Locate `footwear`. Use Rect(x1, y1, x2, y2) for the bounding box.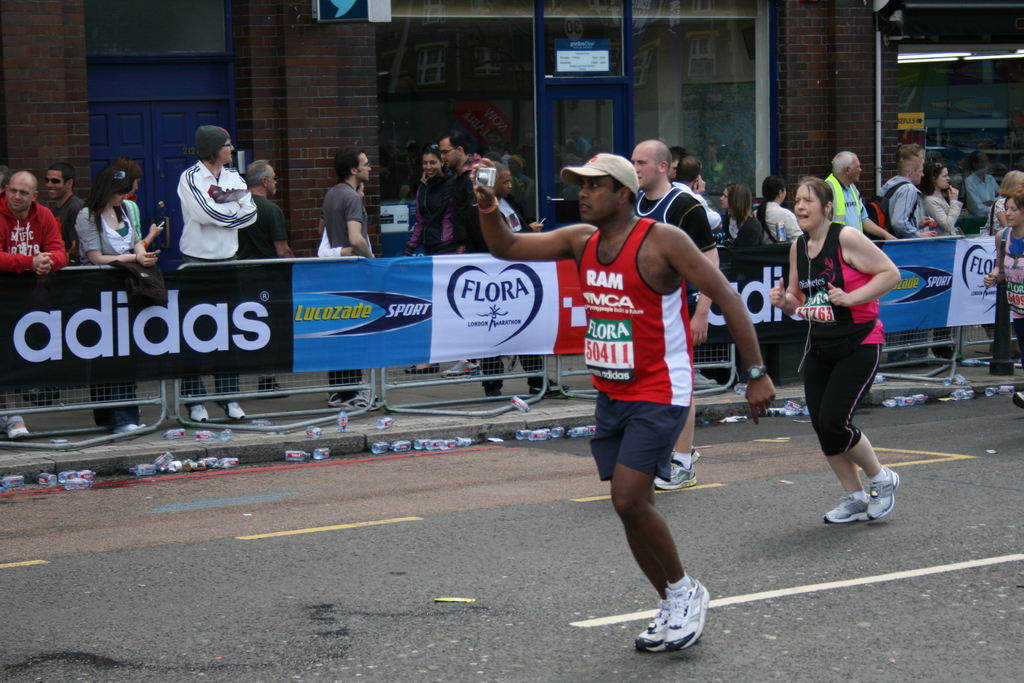
Rect(21, 390, 51, 411).
